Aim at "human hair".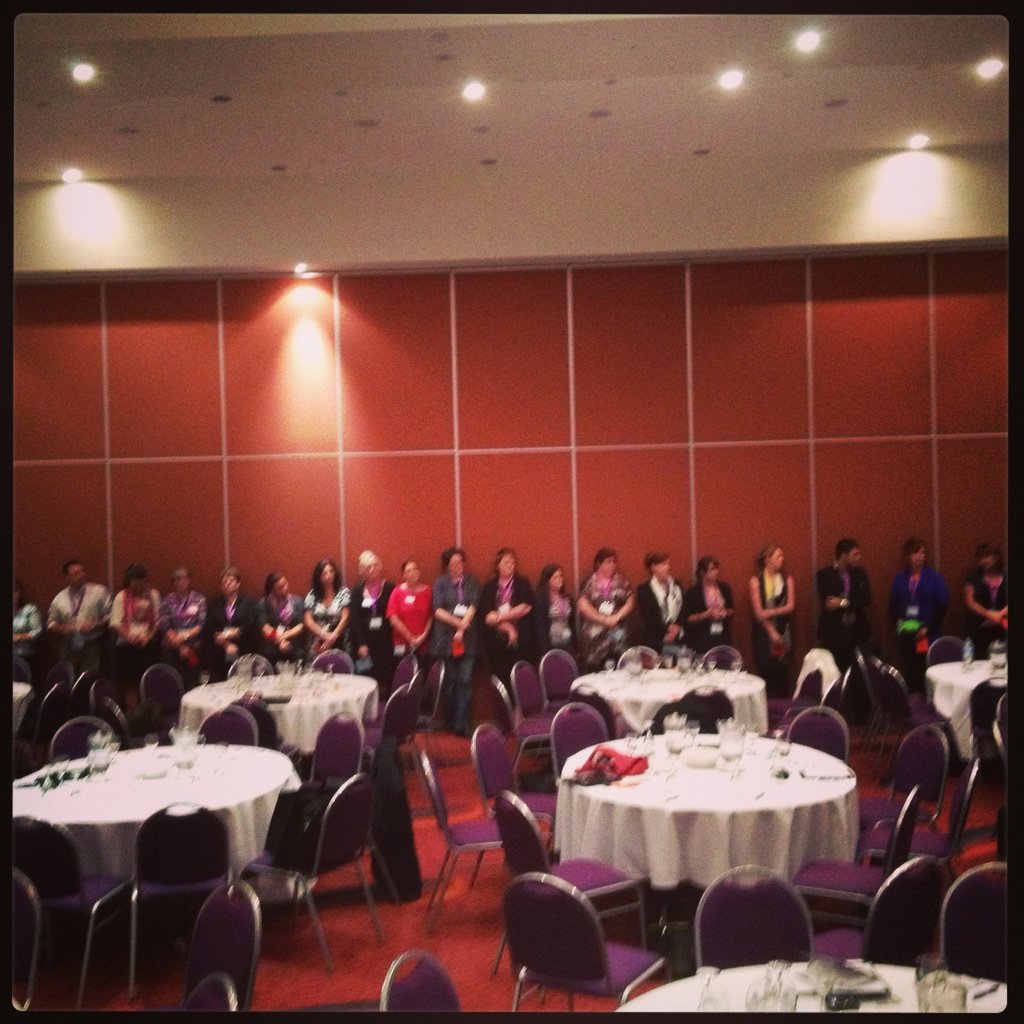
Aimed at 494:545:518:568.
